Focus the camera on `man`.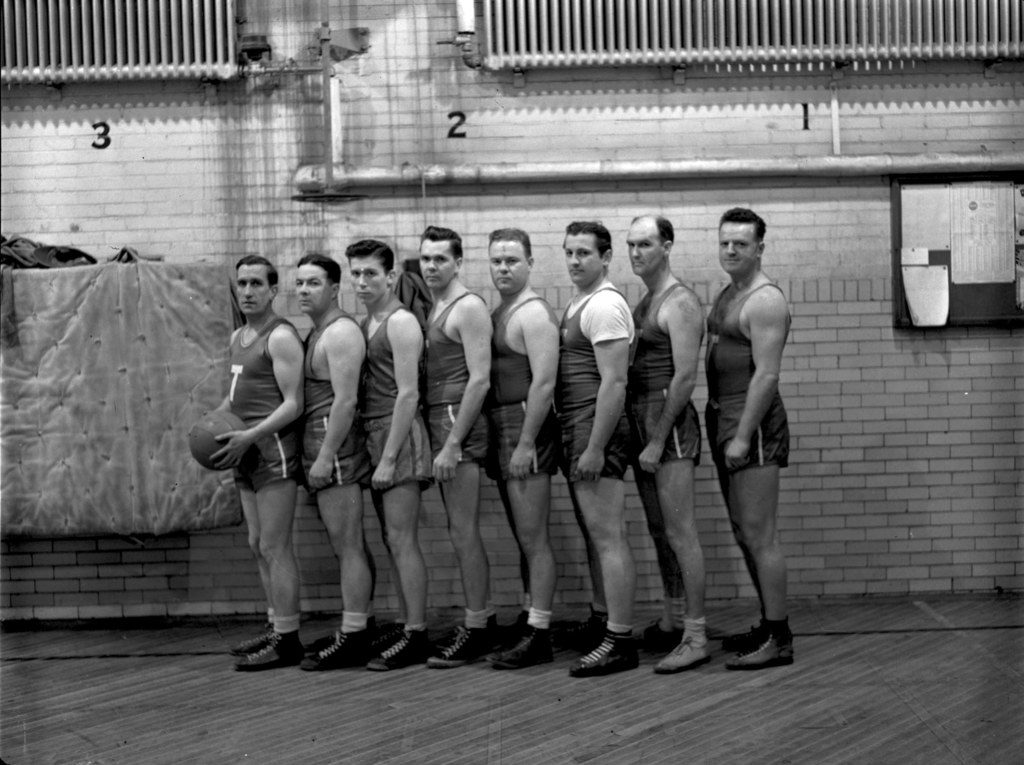
Focus region: 556/219/636/680.
